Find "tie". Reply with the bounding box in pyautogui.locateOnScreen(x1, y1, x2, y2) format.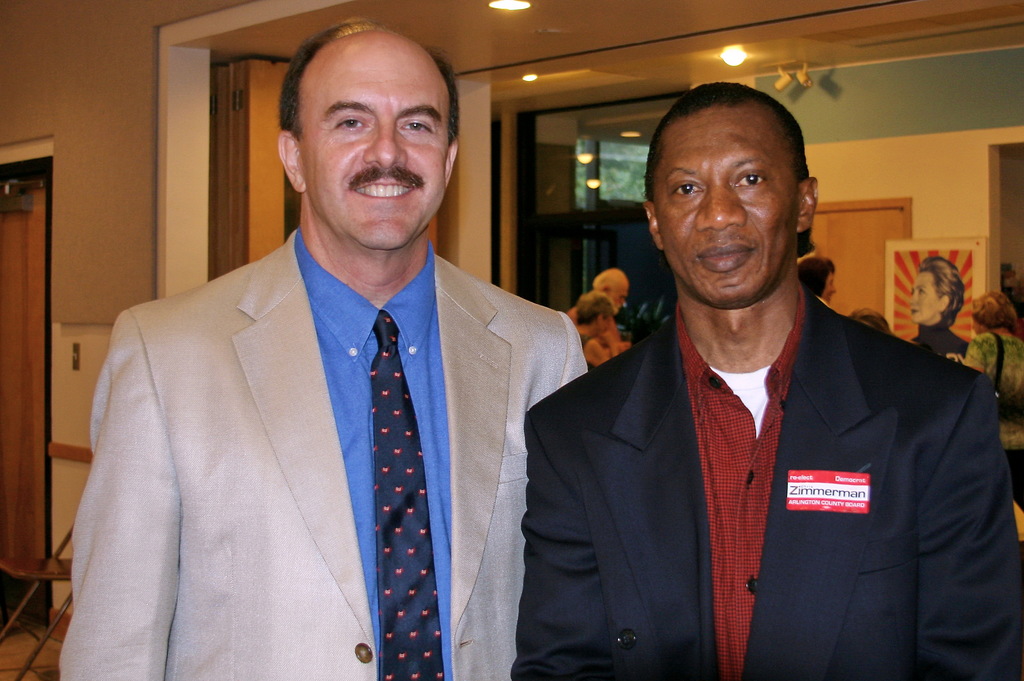
pyautogui.locateOnScreen(372, 310, 444, 680).
